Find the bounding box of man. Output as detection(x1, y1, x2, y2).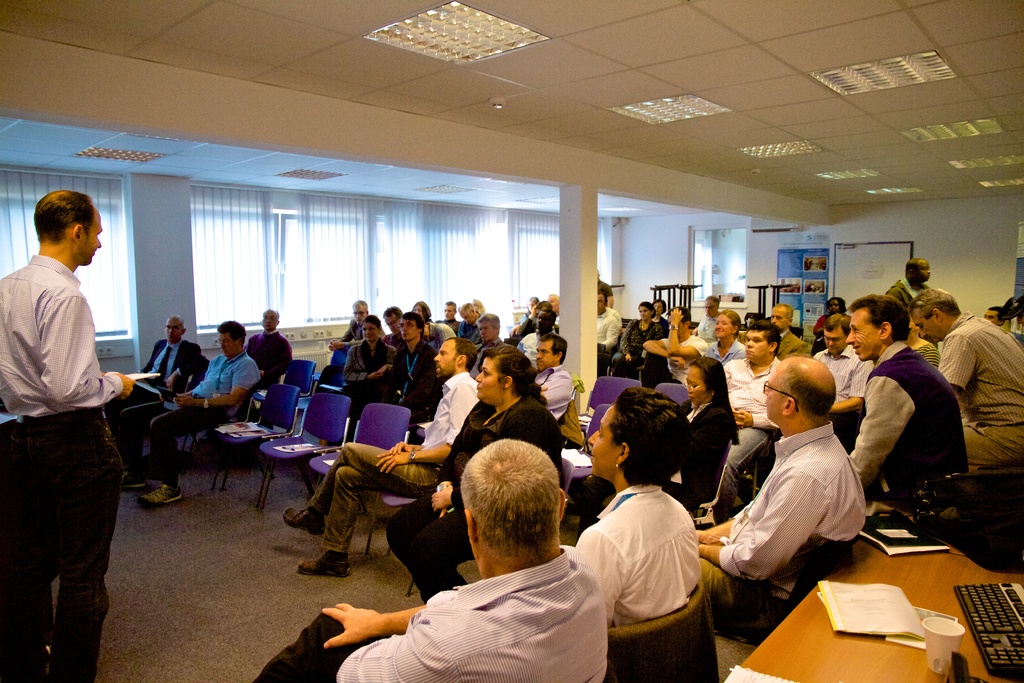
detection(526, 333, 579, 429).
